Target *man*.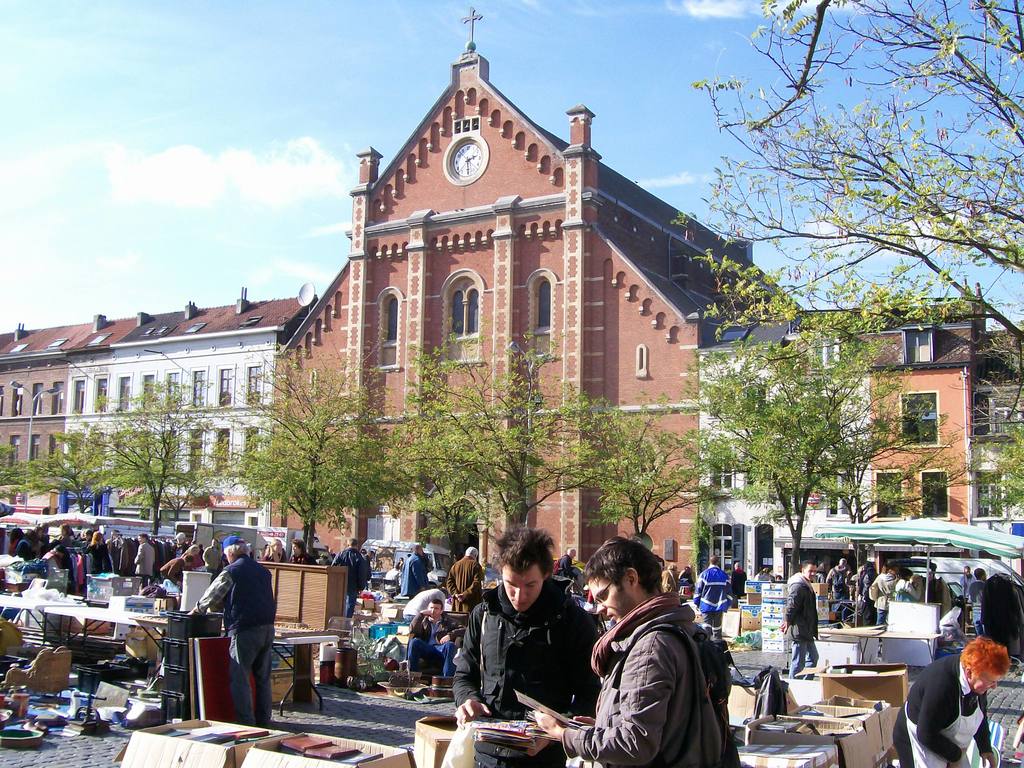
Target region: select_region(406, 601, 463, 690).
